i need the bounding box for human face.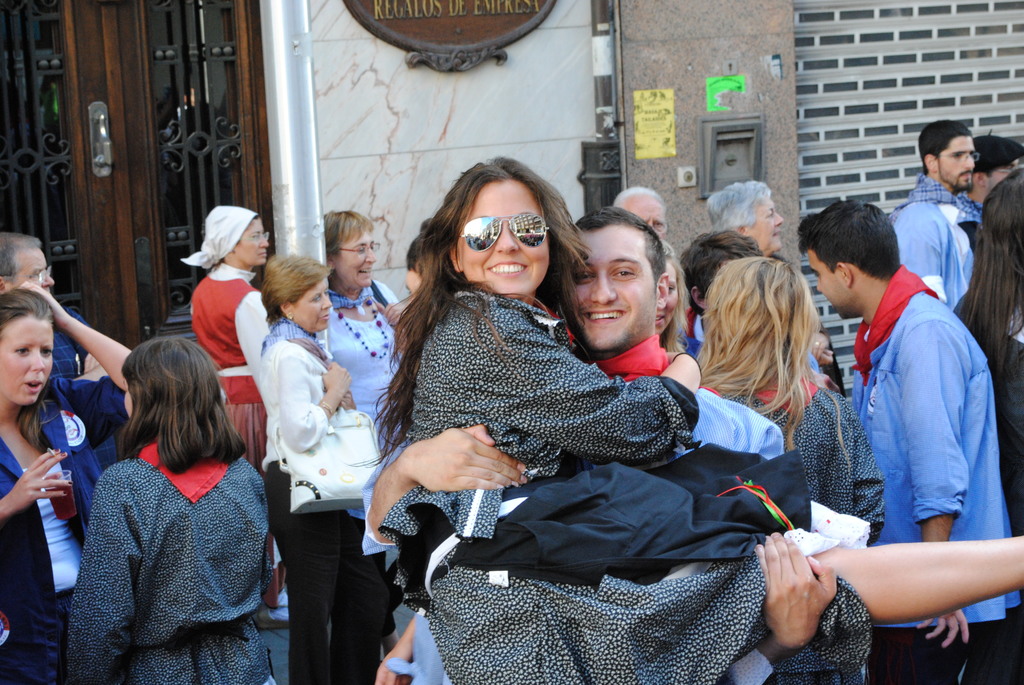
Here it is: (x1=662, y1=252, x2=676, y2=338).
